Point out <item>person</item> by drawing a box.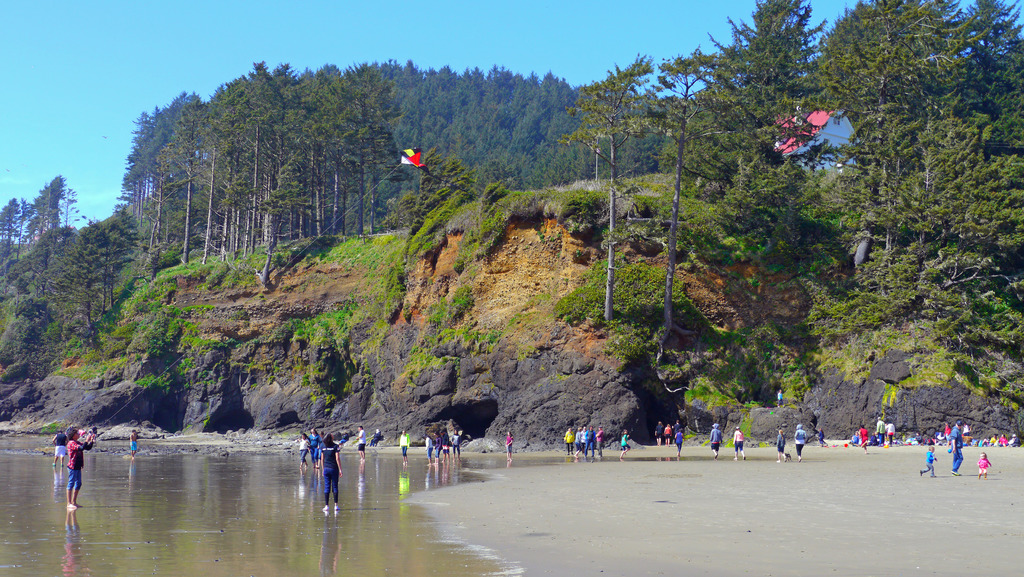
rect(316, 435, 348, 511).
